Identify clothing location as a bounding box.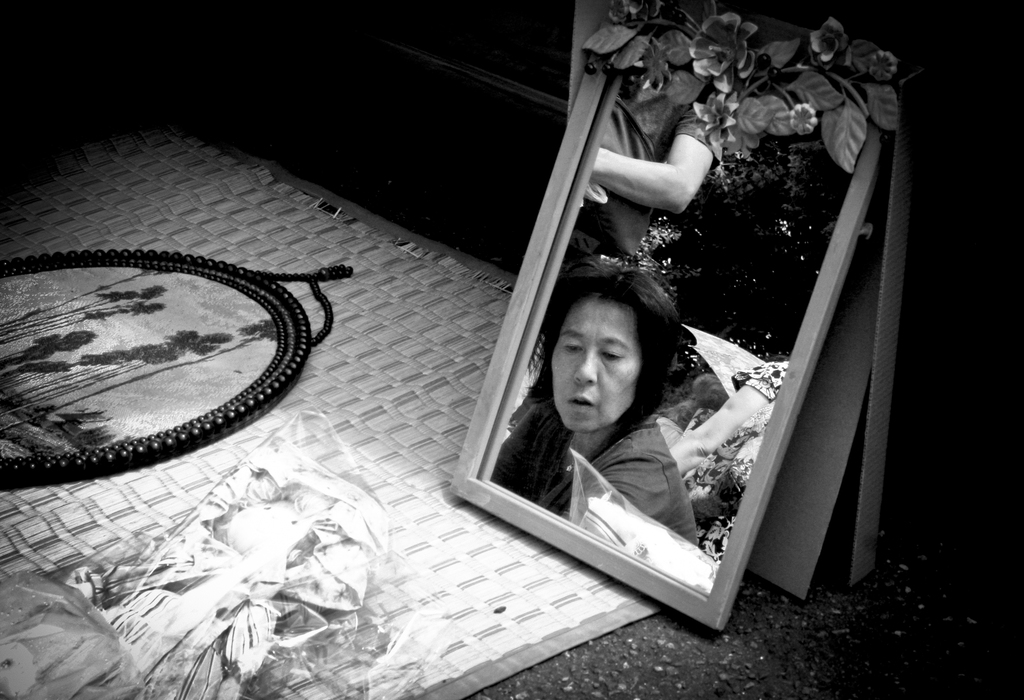
x1=556, y1=81, x2=715, y2=262.
